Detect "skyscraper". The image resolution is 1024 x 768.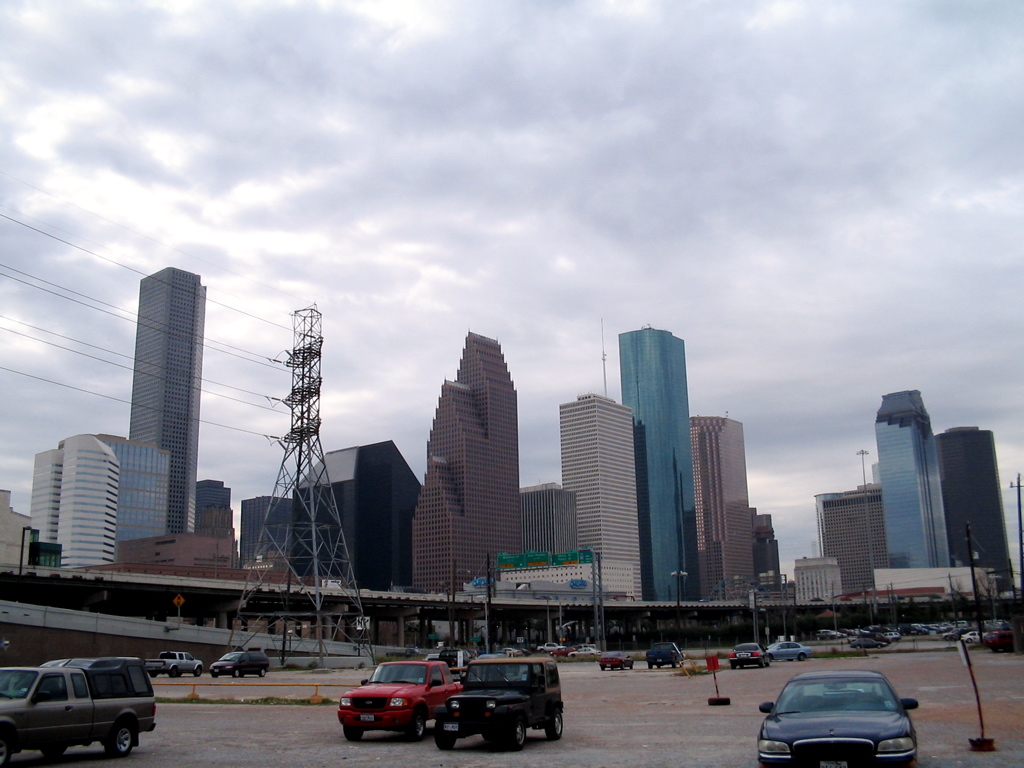
detection(110, 263, 201, 550).
